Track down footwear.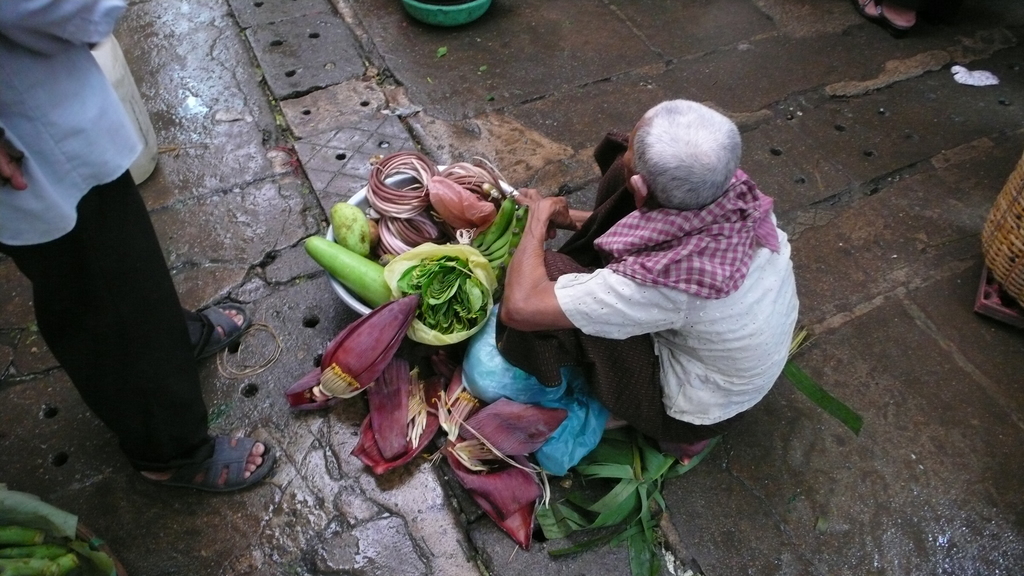
Tracked to (x1=201, y1=300, x2=253, y2=355).
